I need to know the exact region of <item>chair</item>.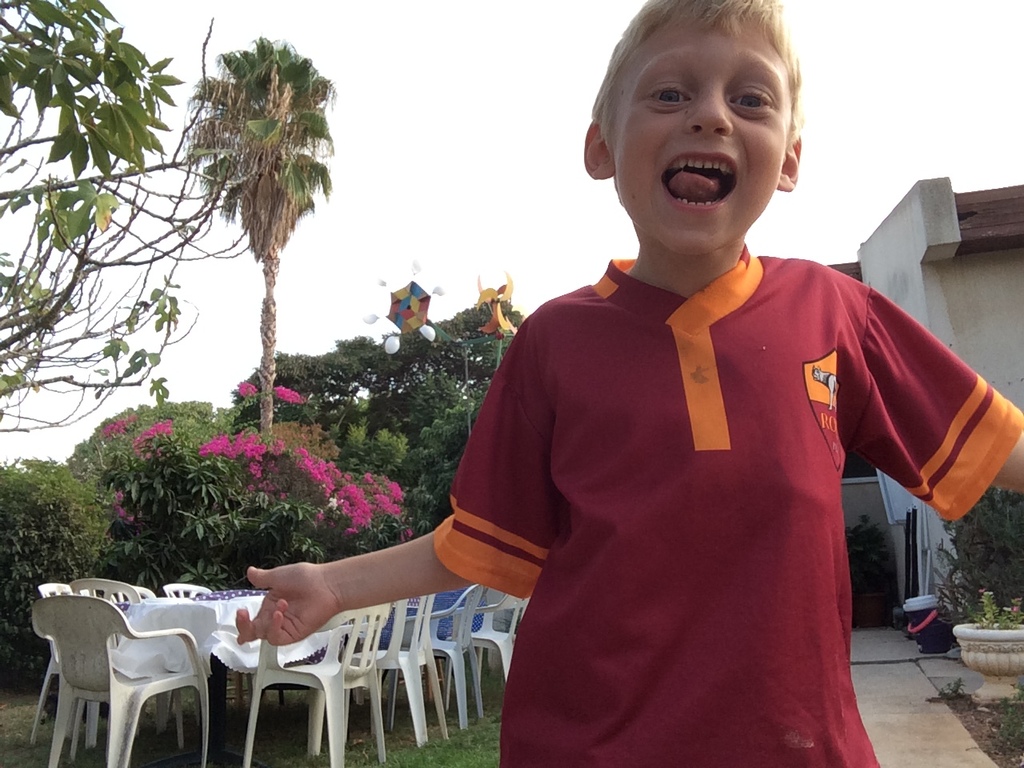
Region: region(29, 590, 209, 766).
